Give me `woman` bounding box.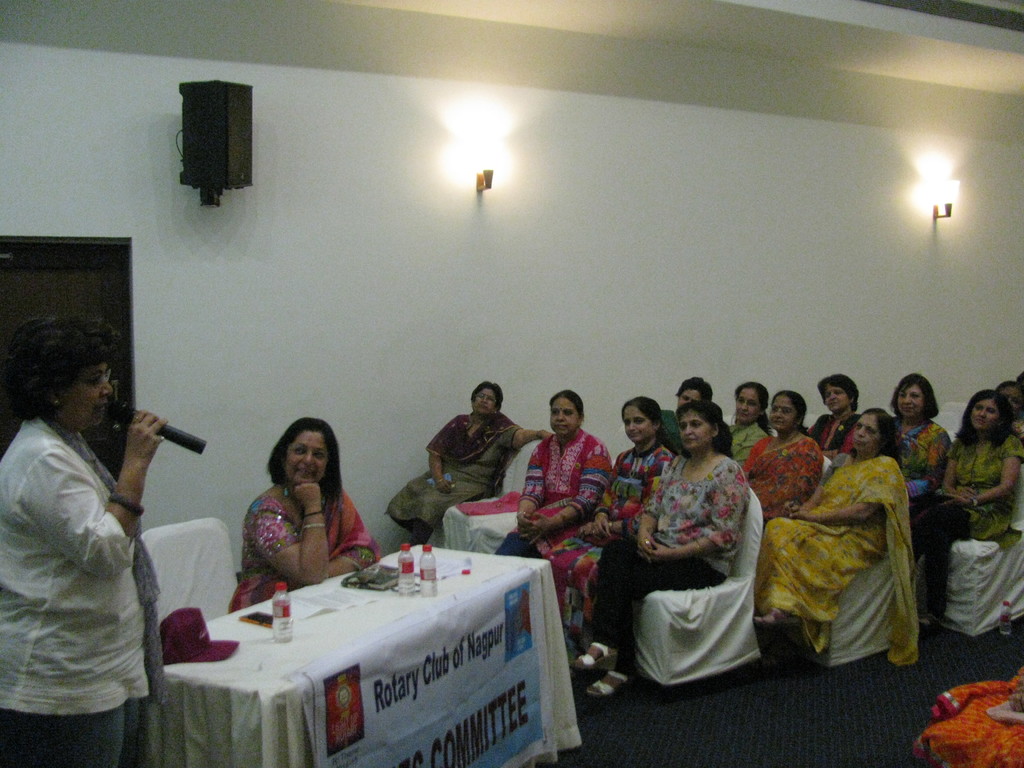
pyautogui.locateOnScreen(0, 316, 172, 767).
